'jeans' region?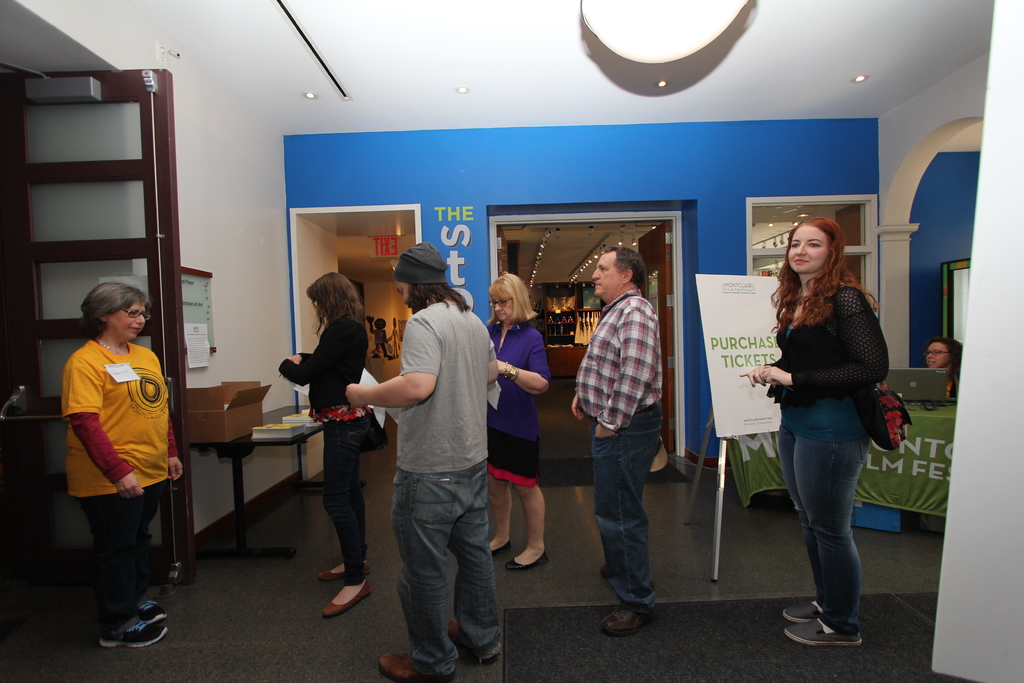
box=[595, 404, 659, 604]
